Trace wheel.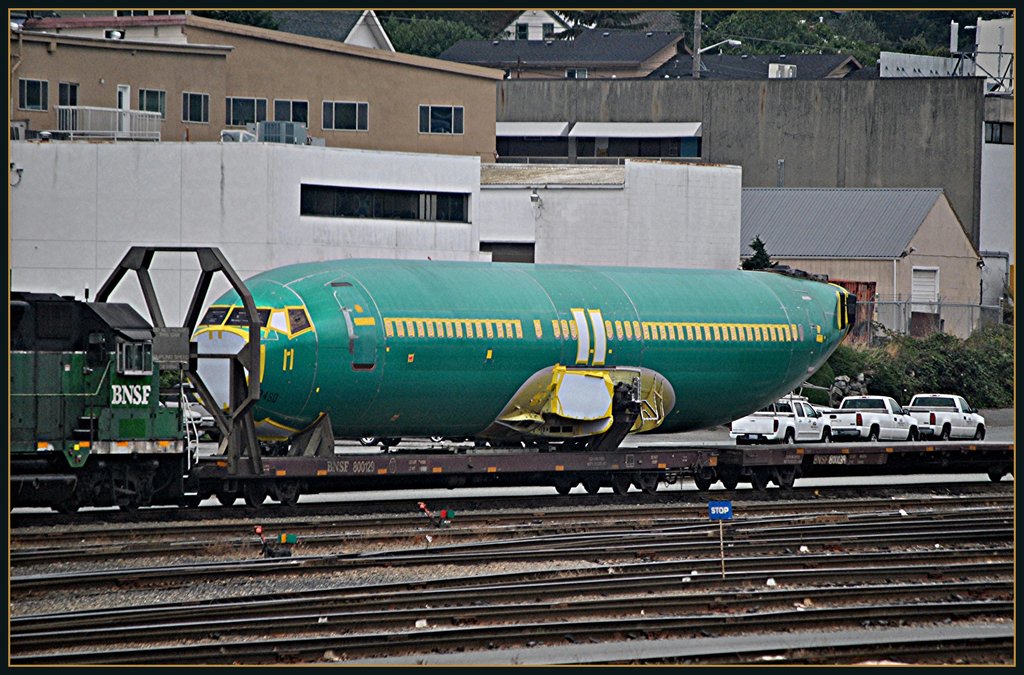
Traced to 610/473/634/501.
